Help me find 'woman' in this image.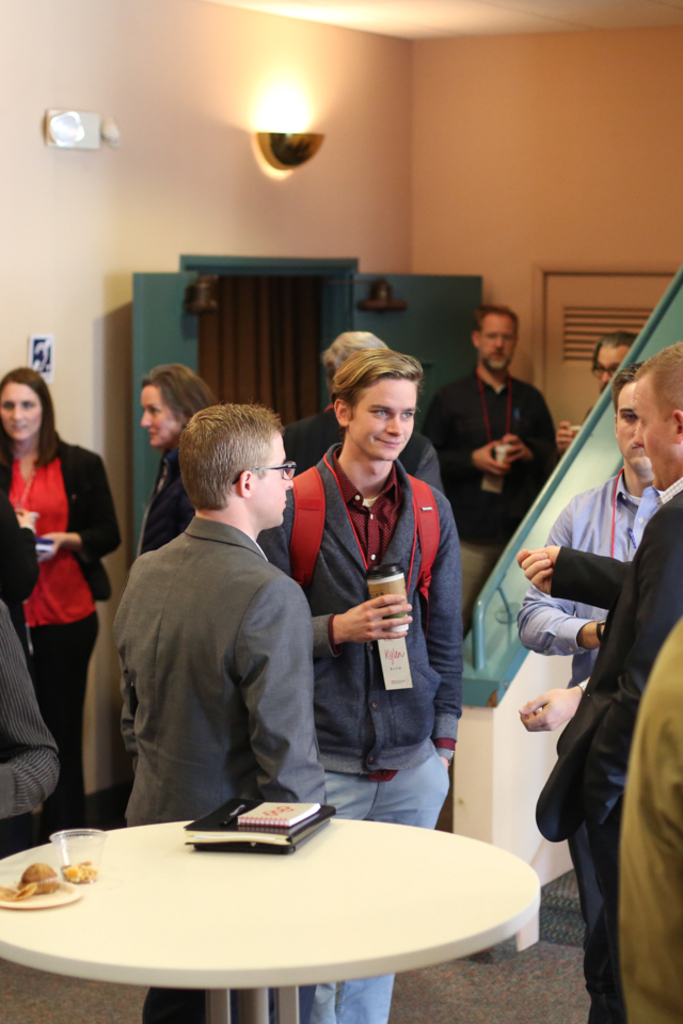
Found it: <box>129,367,223,559</box>.
